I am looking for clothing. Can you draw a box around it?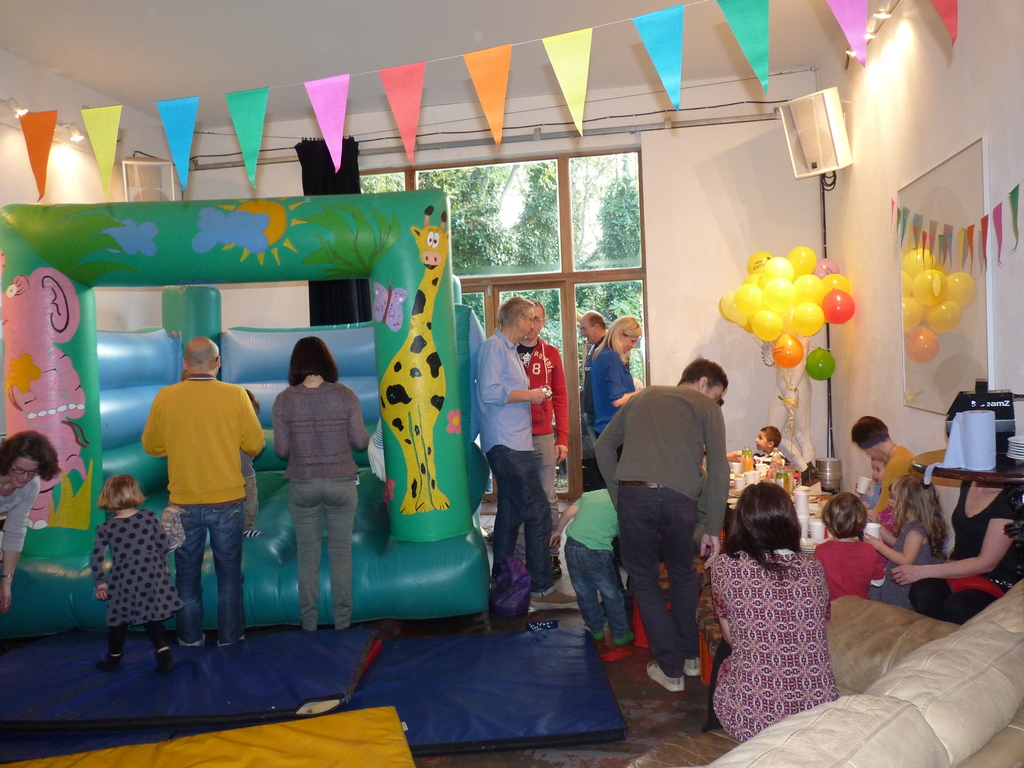
Sure, the bounding box is x1=709, y1=550, x2=835, y2=741.
